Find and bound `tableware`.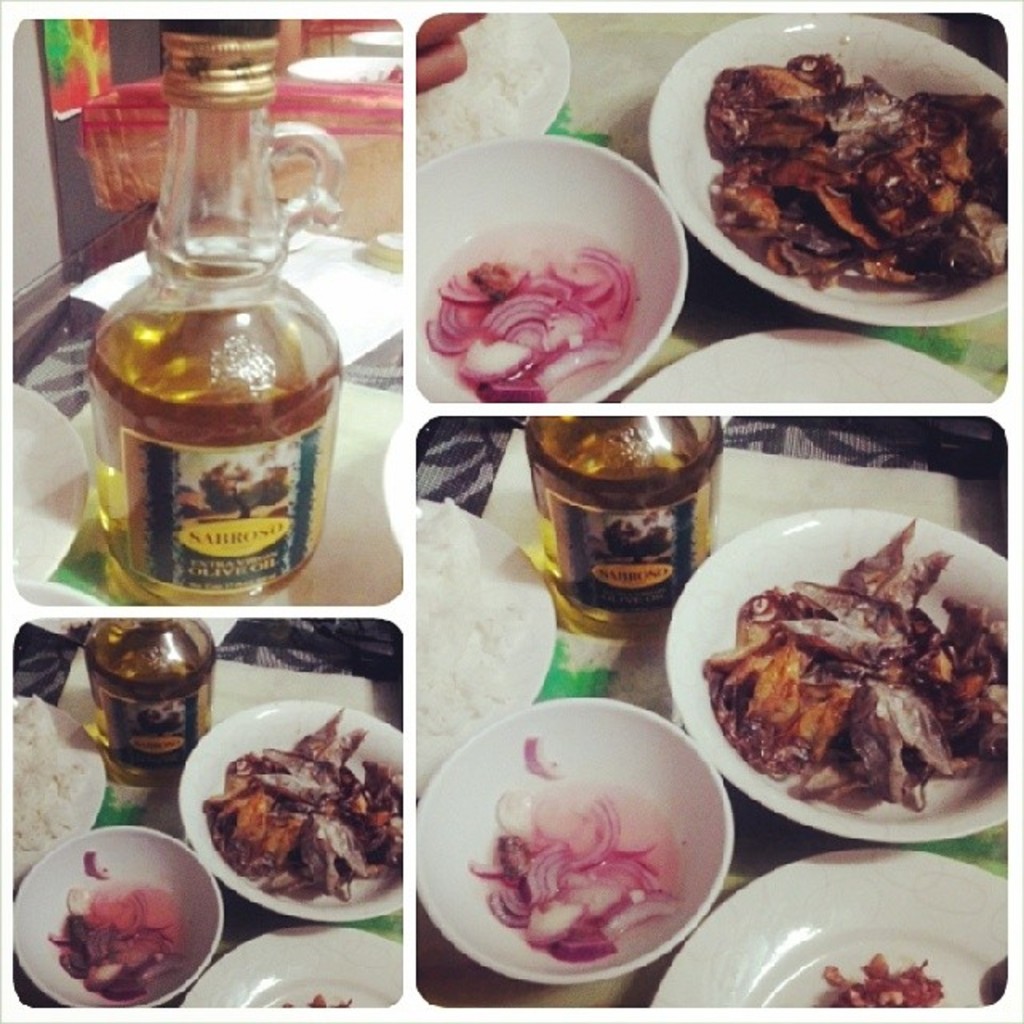
Bound: {"x1": 187, "y1": 698, "x2": 403, "y2": 923}.
